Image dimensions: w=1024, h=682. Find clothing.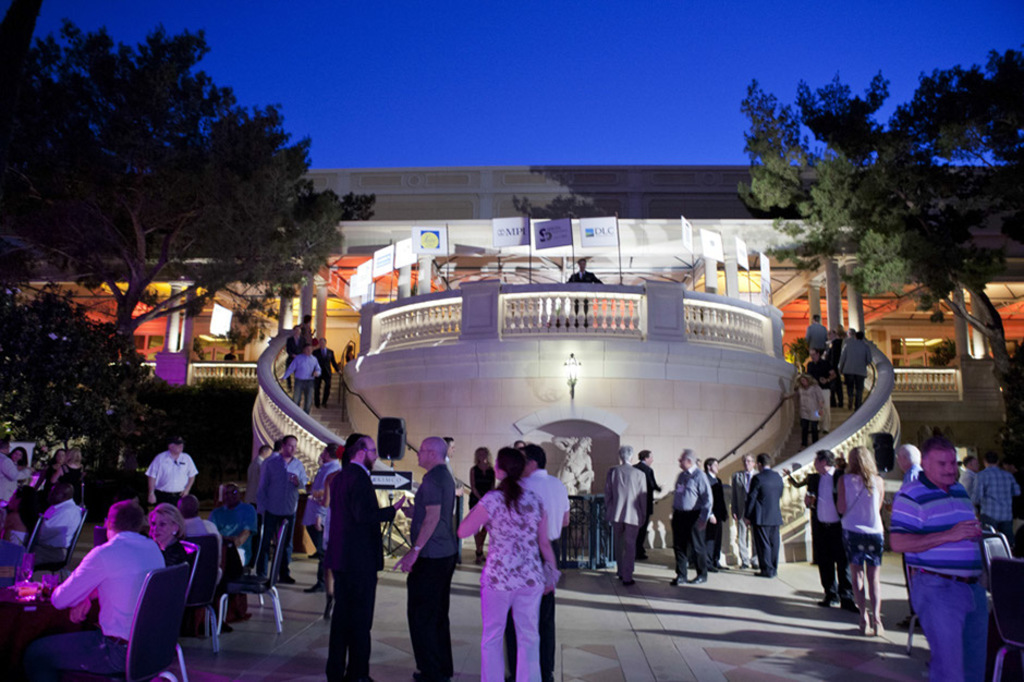
l=806, t=317, r=828, b=365.
